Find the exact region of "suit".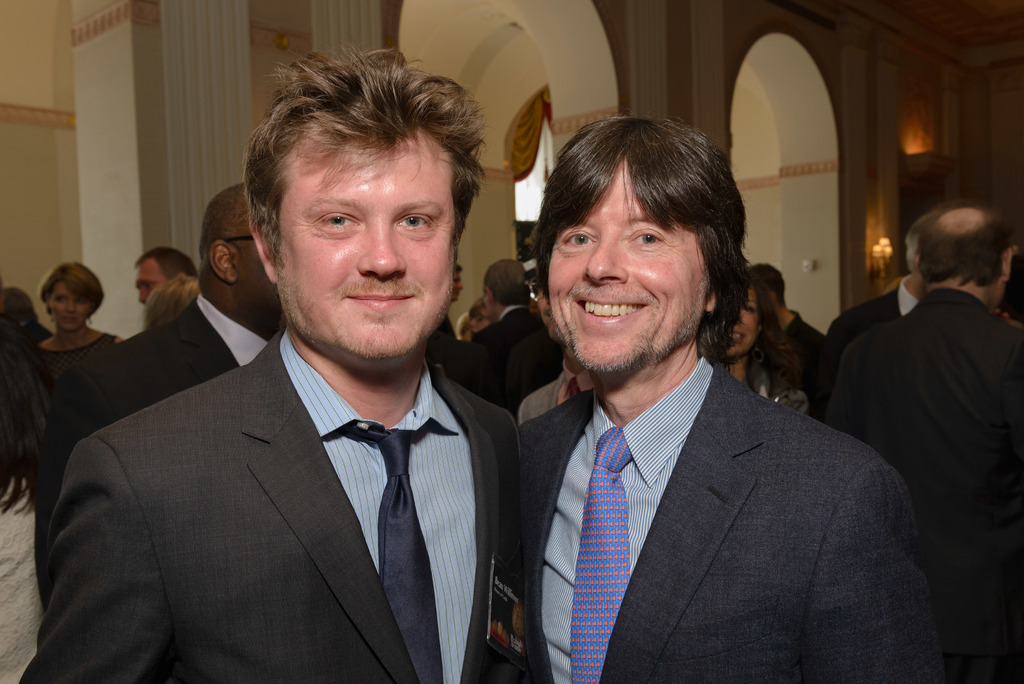
Exact region: bbox(520, 371, 588, 423).
